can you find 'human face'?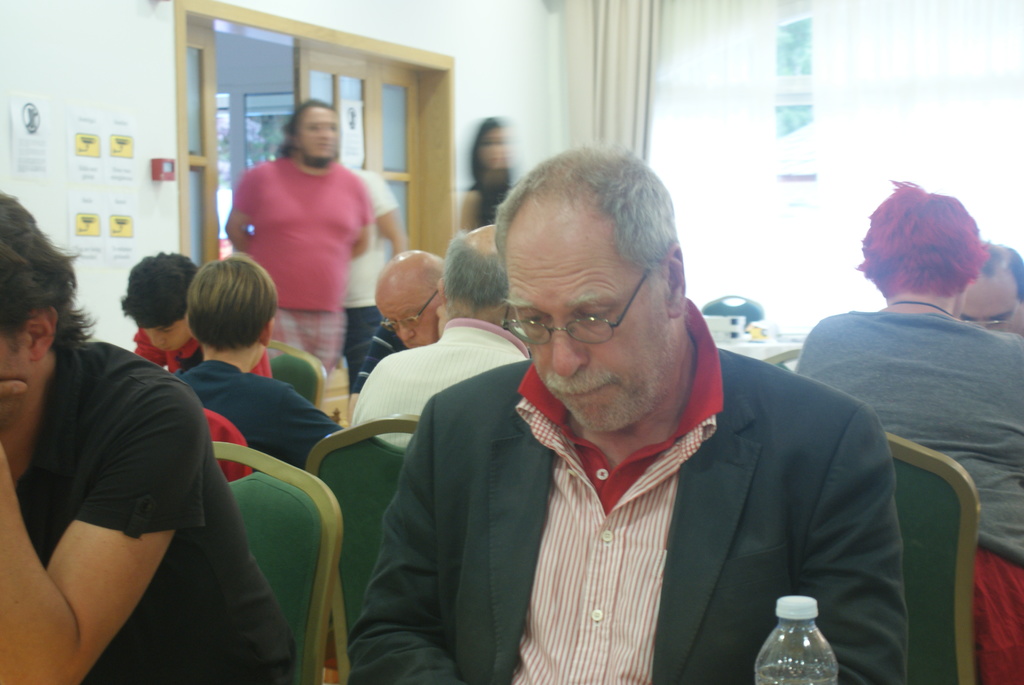
Yes, bounding box: x1=507, y1=254, x2=666, y2=432.
